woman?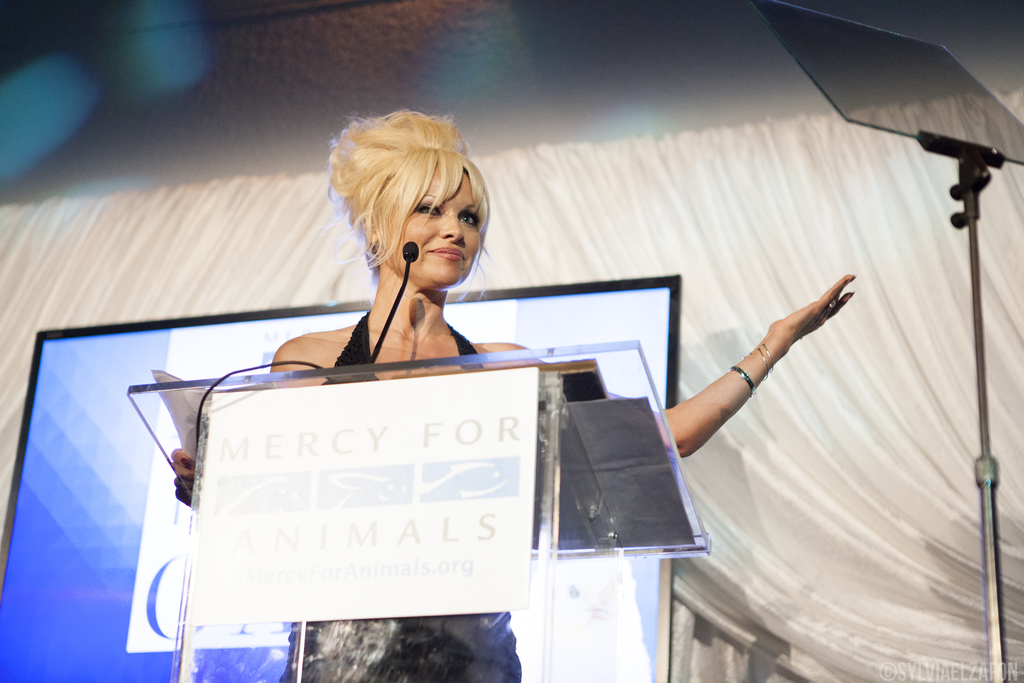
[x1=171, y1=108, x2=856, y2=682]
